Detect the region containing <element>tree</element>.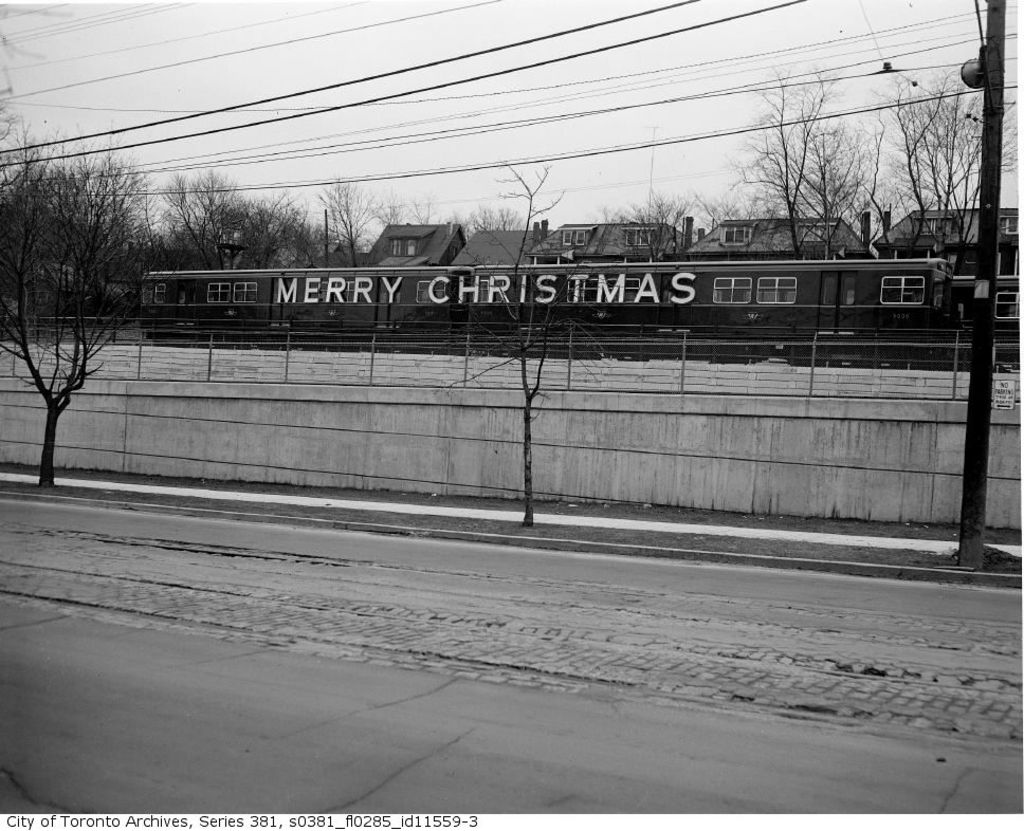
detection(143, 165, 319, 288).
